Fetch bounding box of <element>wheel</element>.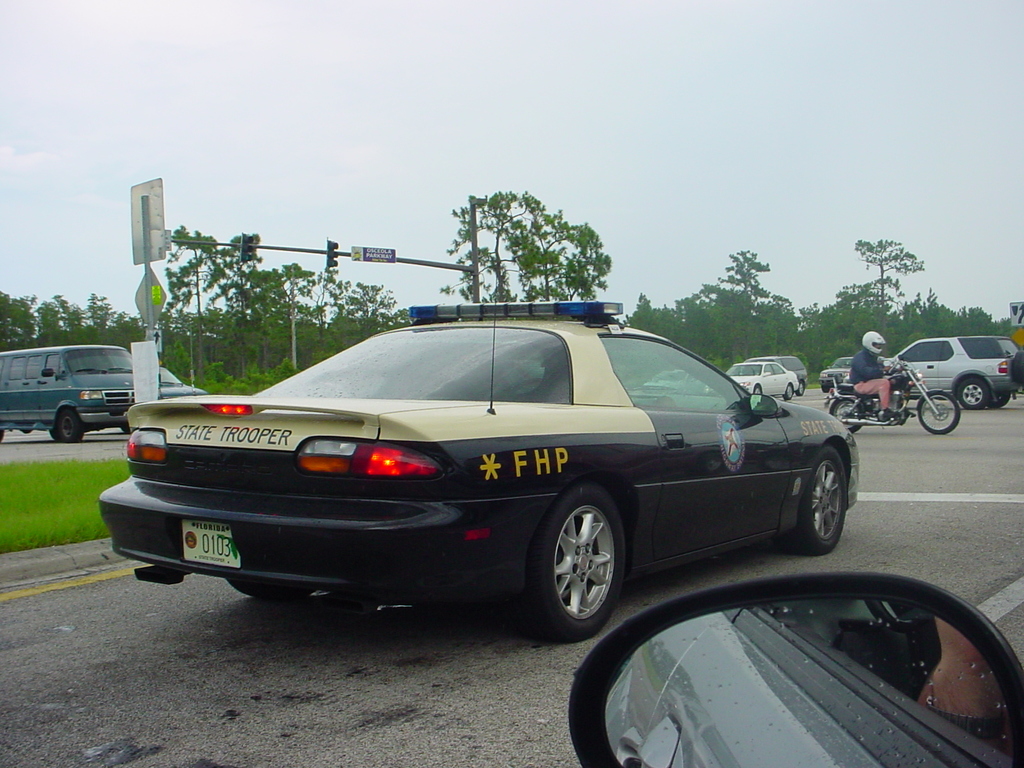
Bbox: bbox=[956, 374, 989, 408].
